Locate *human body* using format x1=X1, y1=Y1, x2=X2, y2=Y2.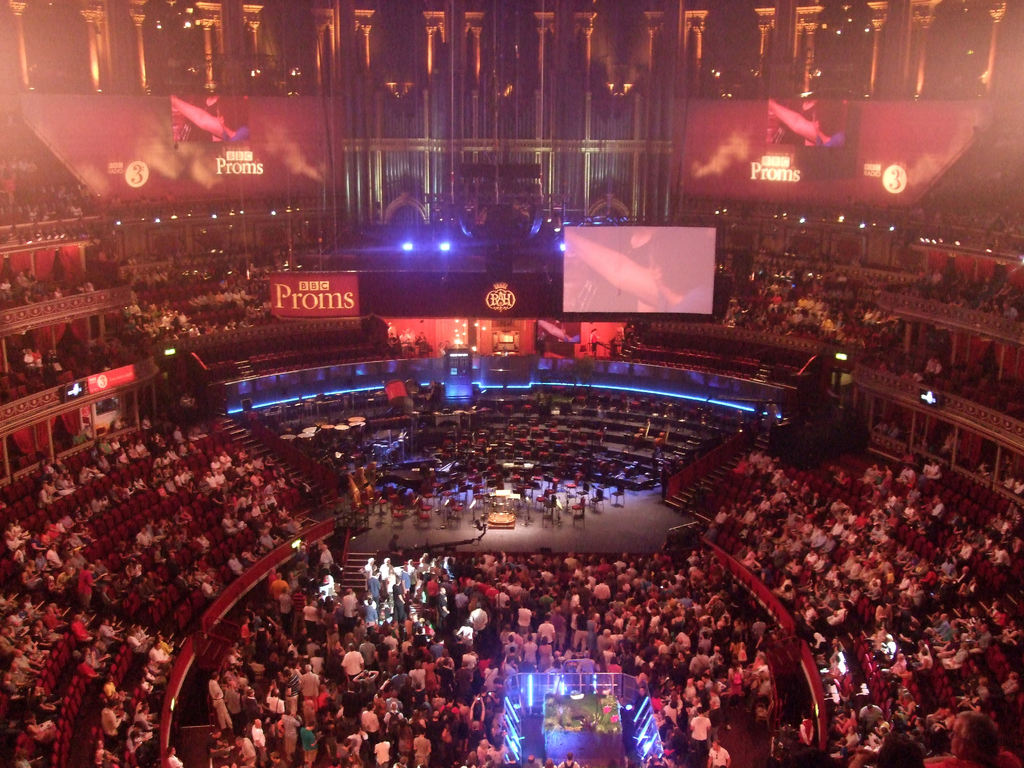
x1=700, y1=680, x2=705, y2=707.
